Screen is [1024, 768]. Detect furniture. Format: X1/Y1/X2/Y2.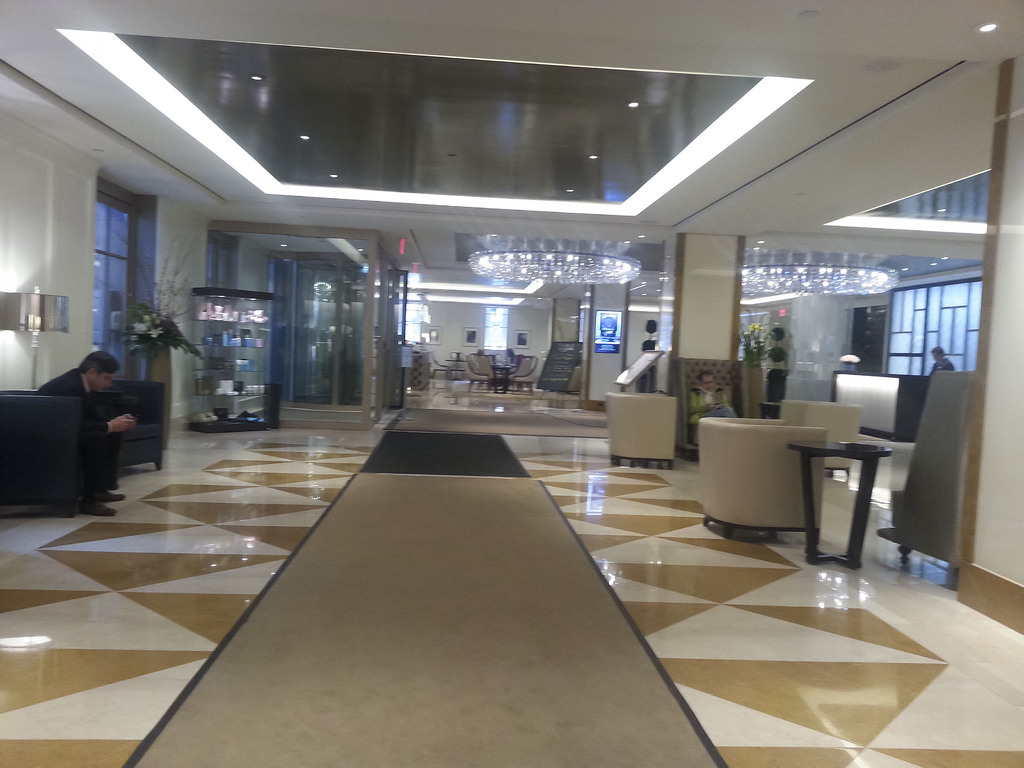
700/419/828/540.
